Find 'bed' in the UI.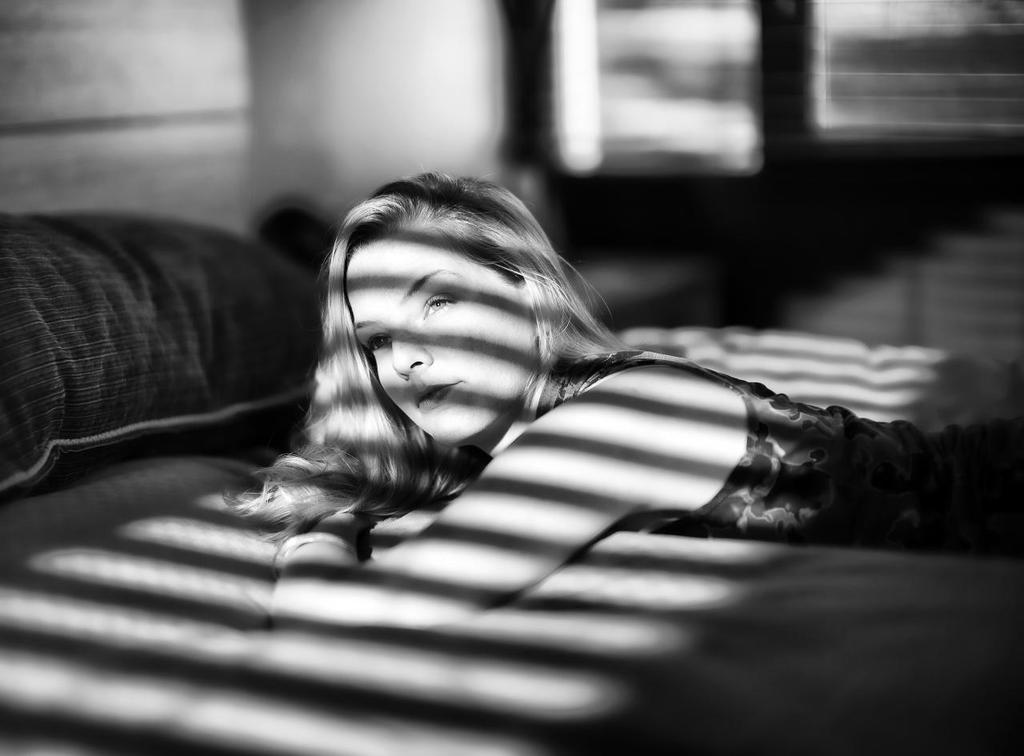
UI element at 0,181,1023,755.
